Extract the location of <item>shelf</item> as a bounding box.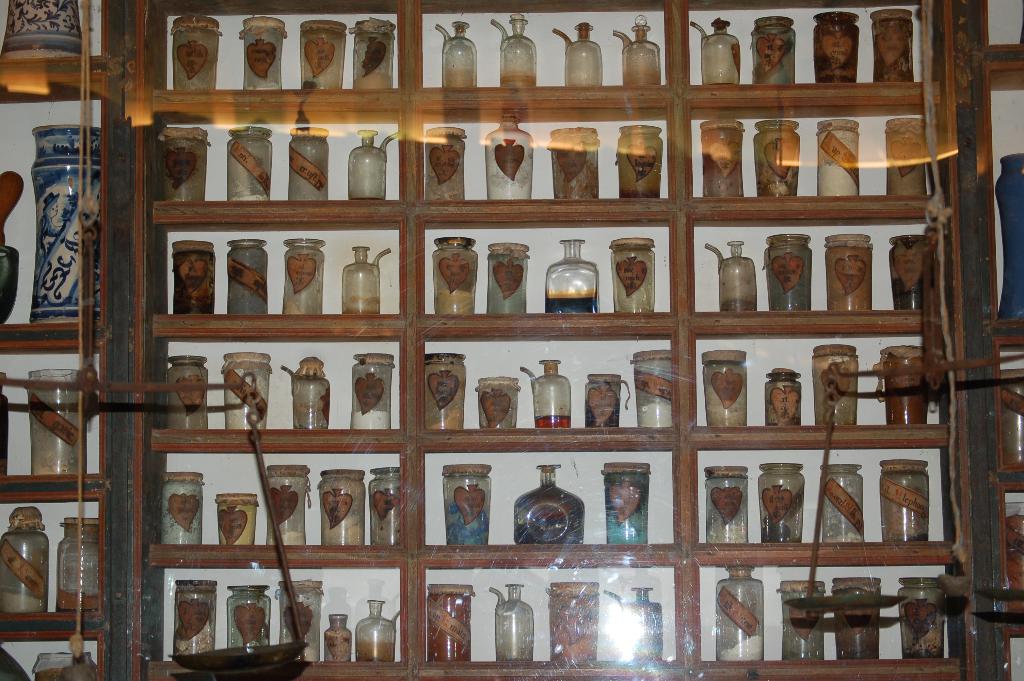
x1=431, y1=213, x2=678, y2=313.
